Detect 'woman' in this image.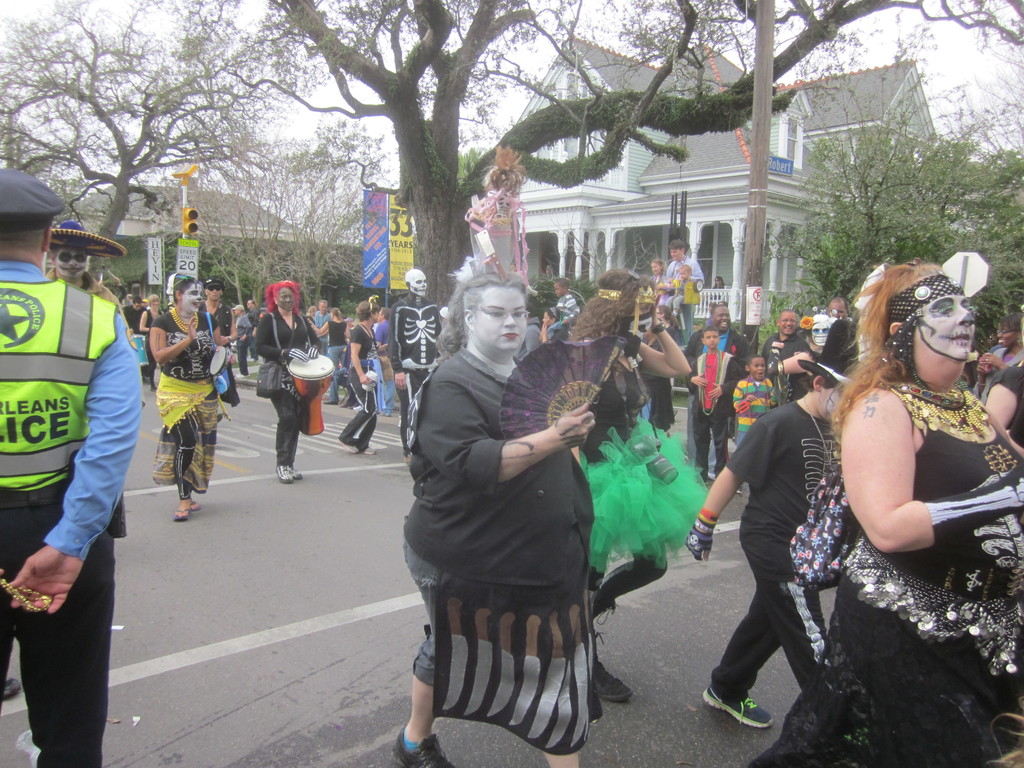
Detection: detection(143, 268, 221, 525).
